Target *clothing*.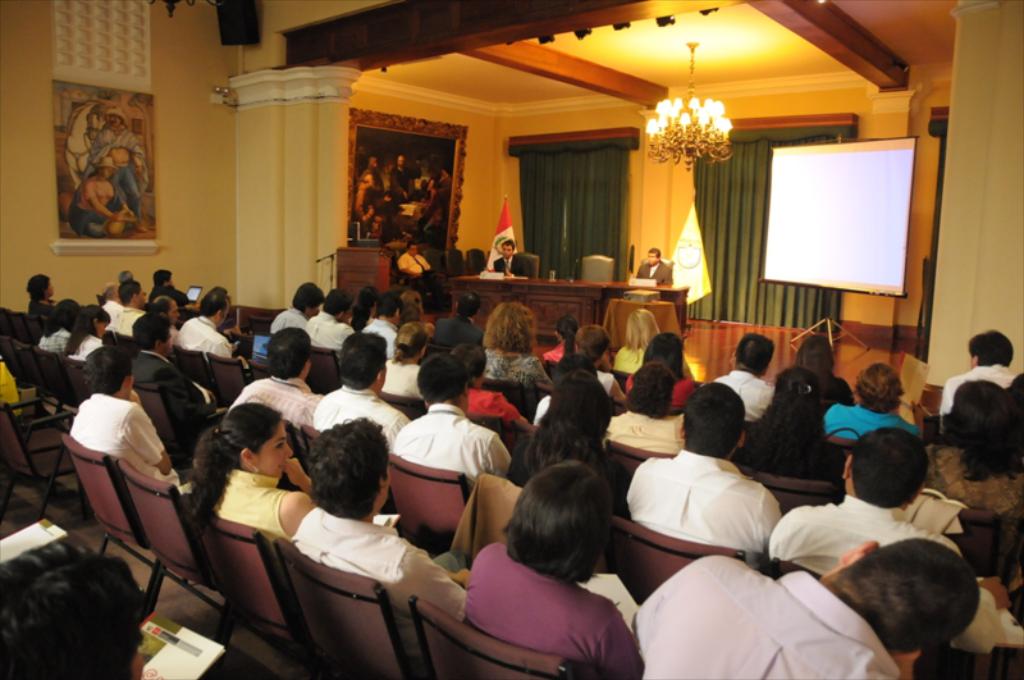
Target region: 64 333 101 364.
